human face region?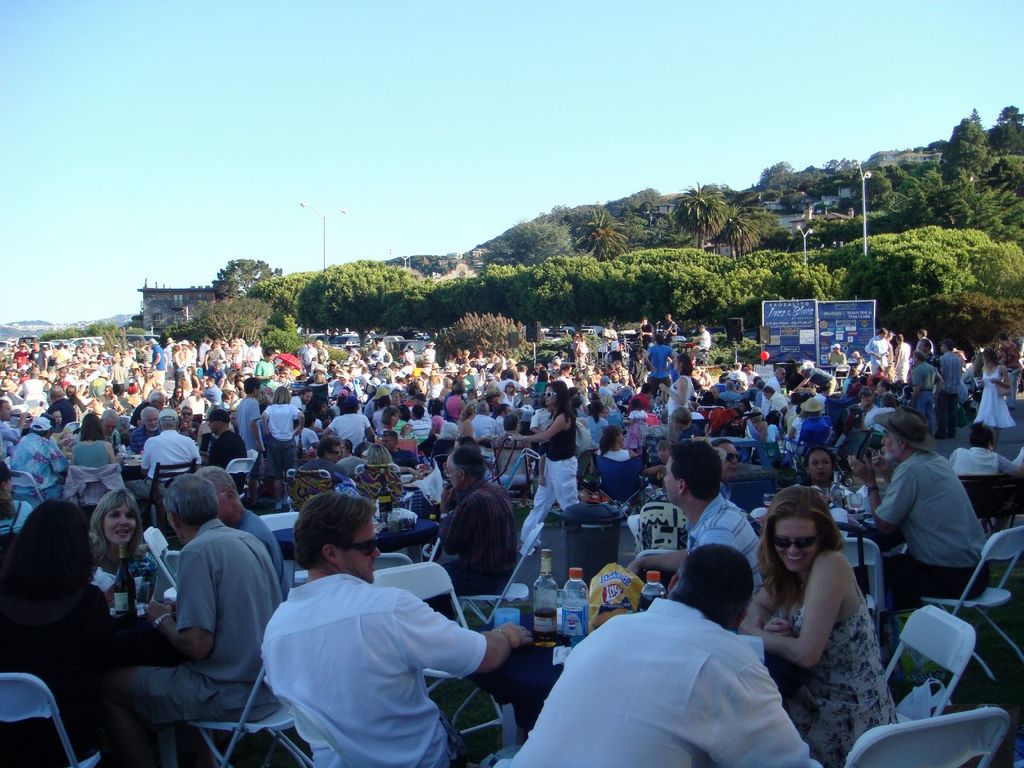
locate(808, 452, 833, 480)
